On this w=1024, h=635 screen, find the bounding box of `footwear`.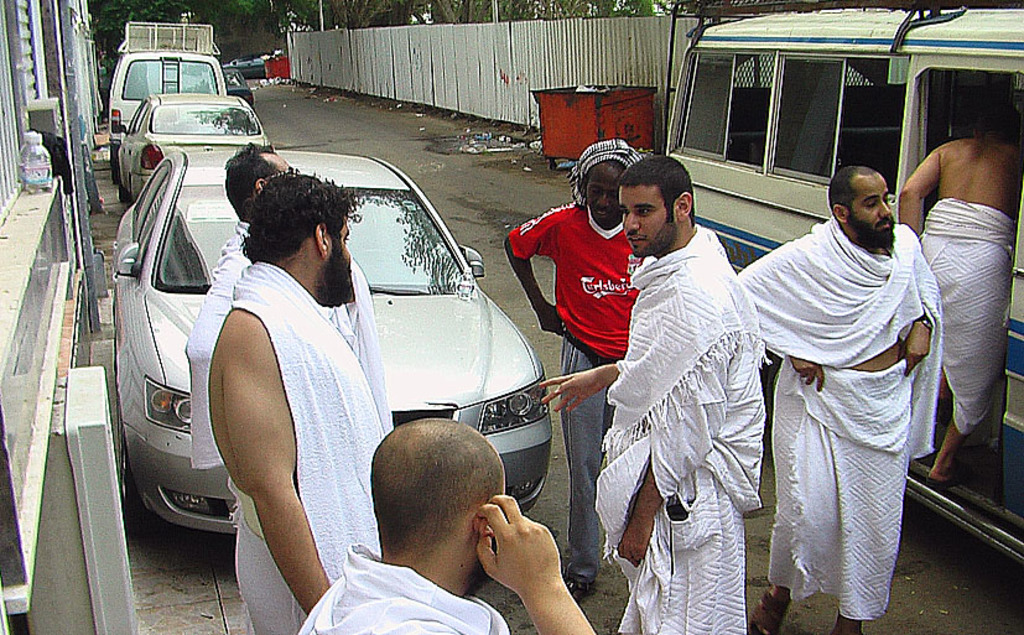
Bounding box: <box>561,576,594,604</box>.
